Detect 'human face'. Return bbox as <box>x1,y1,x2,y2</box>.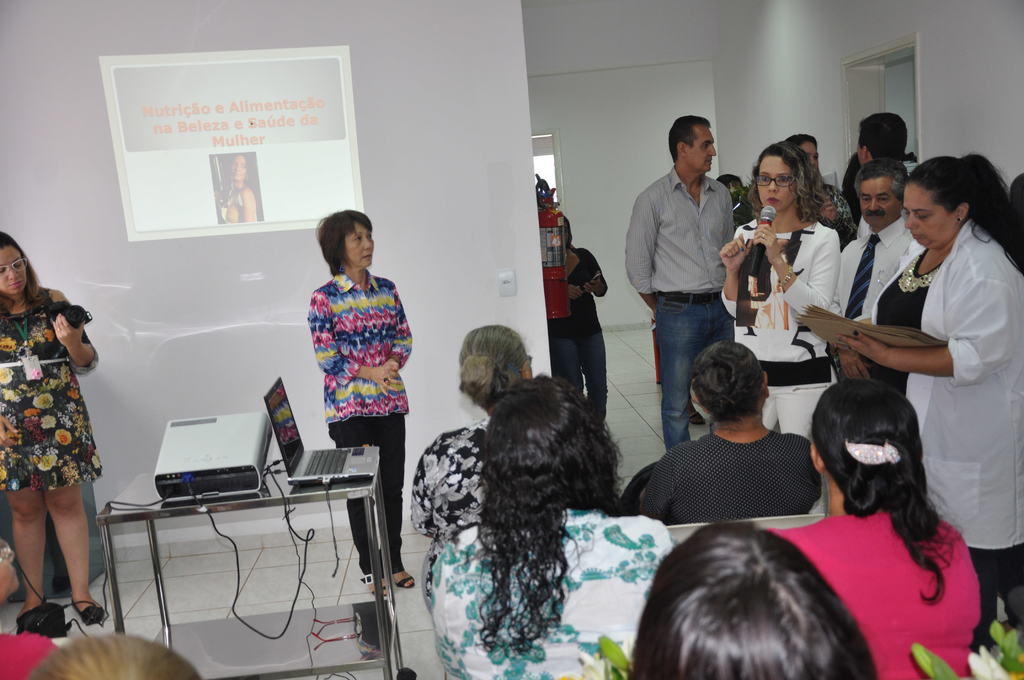
<box>231,155,248,181</box>.
